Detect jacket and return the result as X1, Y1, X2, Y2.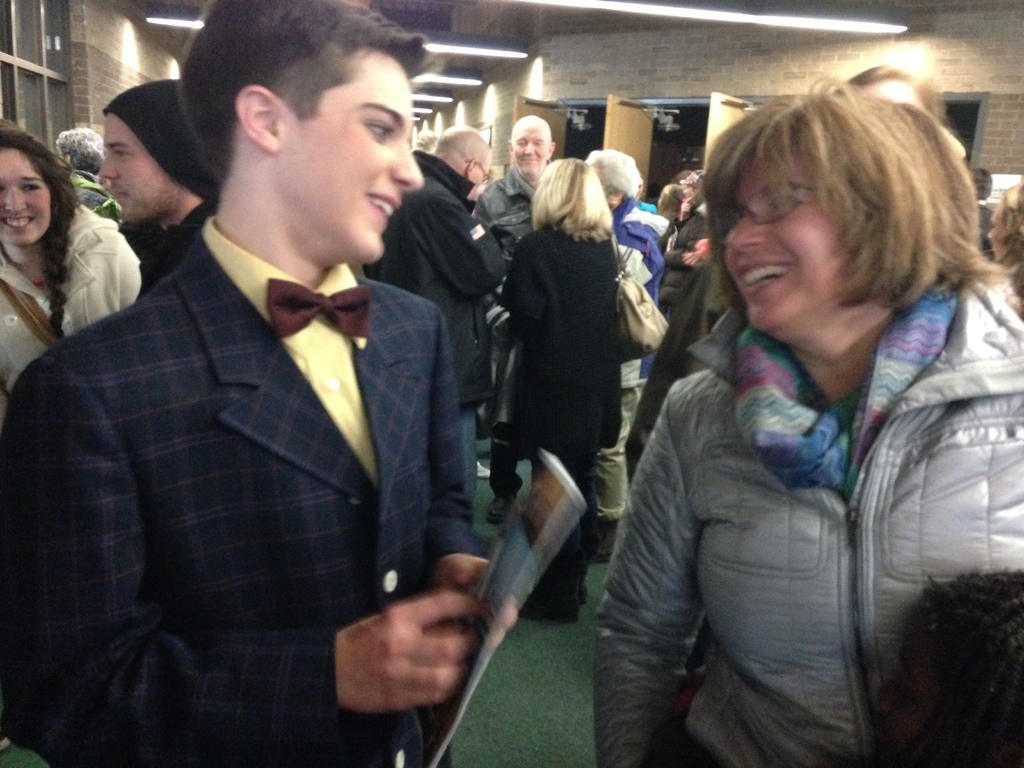
476, 167, 536, 326.
